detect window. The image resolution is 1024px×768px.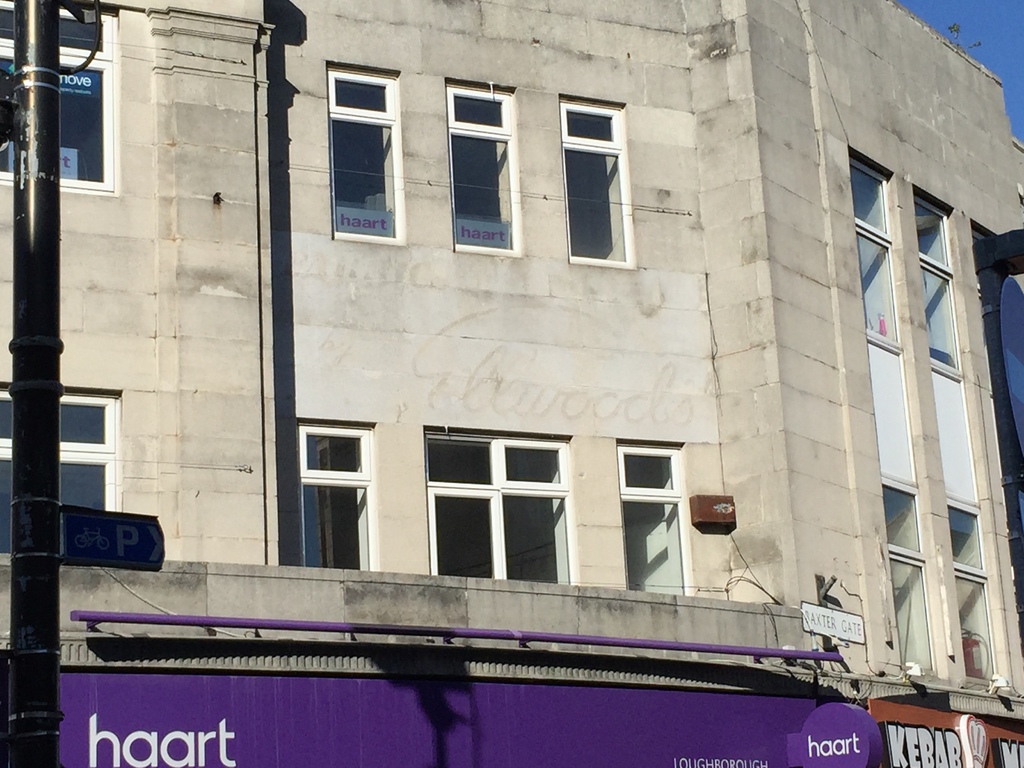
[323, 60, 407, 248].
